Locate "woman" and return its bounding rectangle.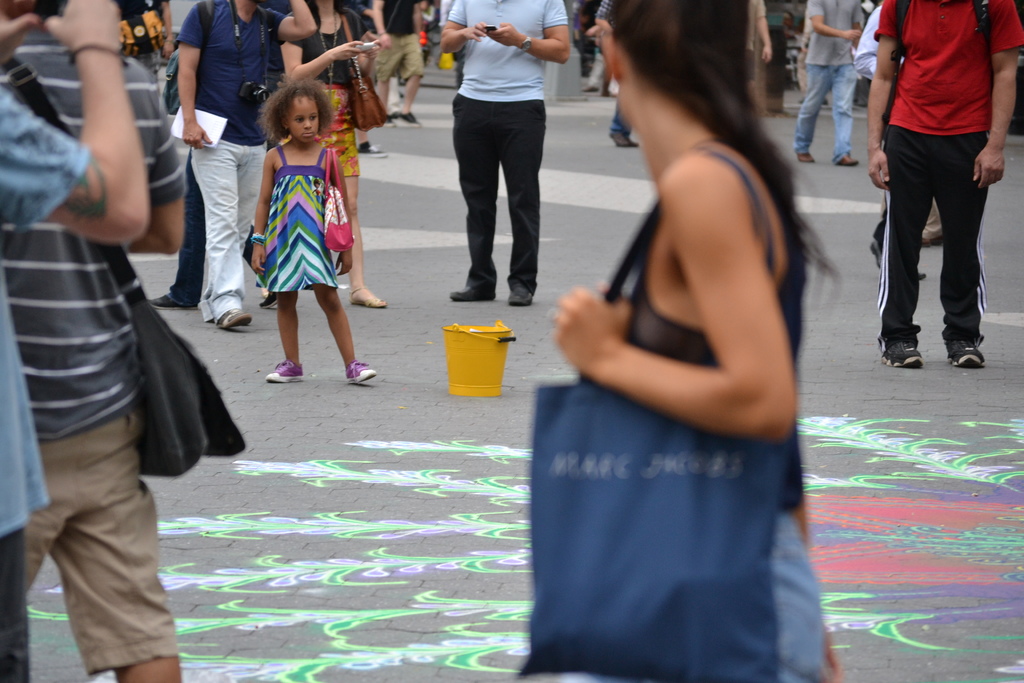
<region>276, 0, 387, 309</region>.
